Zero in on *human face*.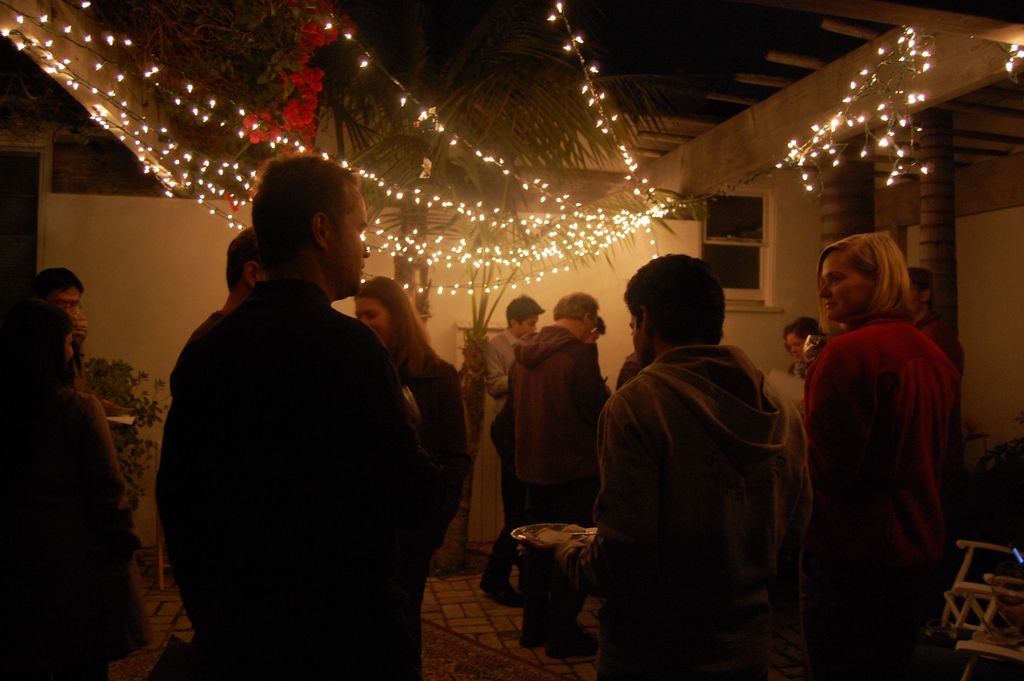
Zeroed in: pyautogui.locateOnScreen(356, 298, 388, 344).
